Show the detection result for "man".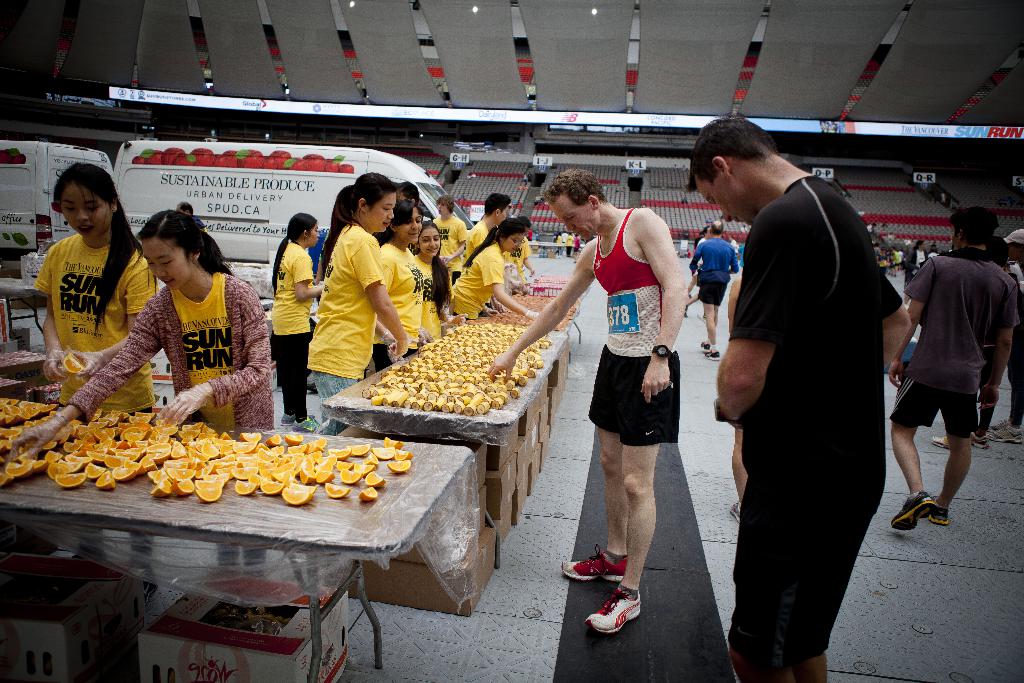
bbox=[433, 198, 476, 265].
